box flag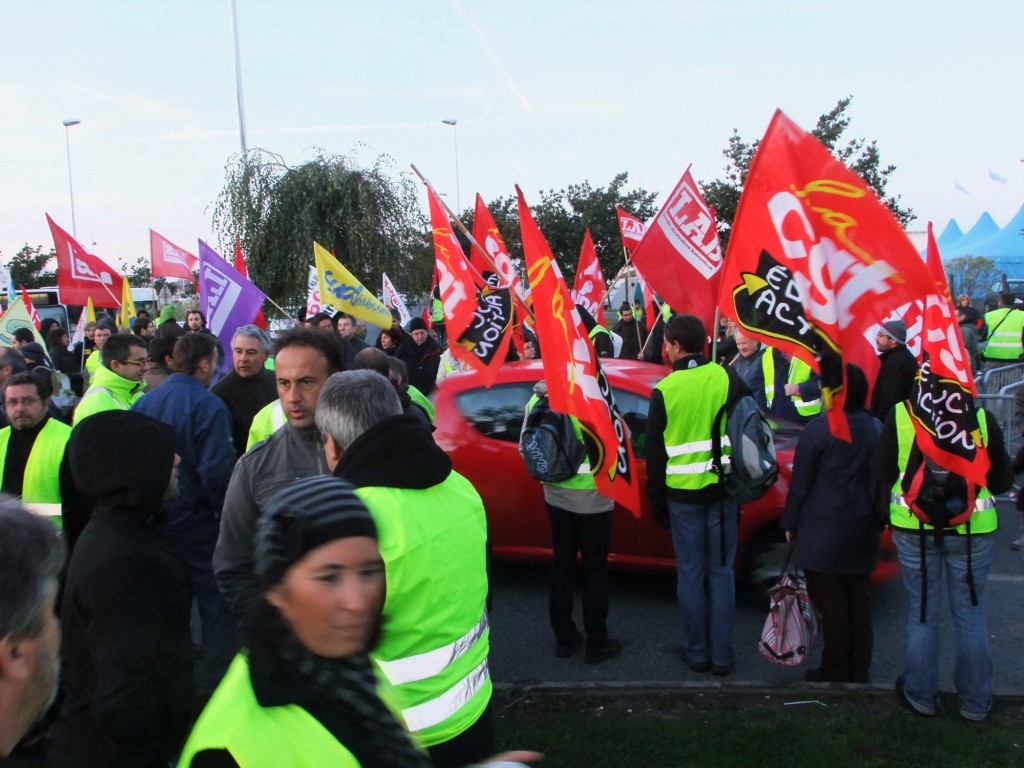
<region>631, 164, 739, 336</region>
